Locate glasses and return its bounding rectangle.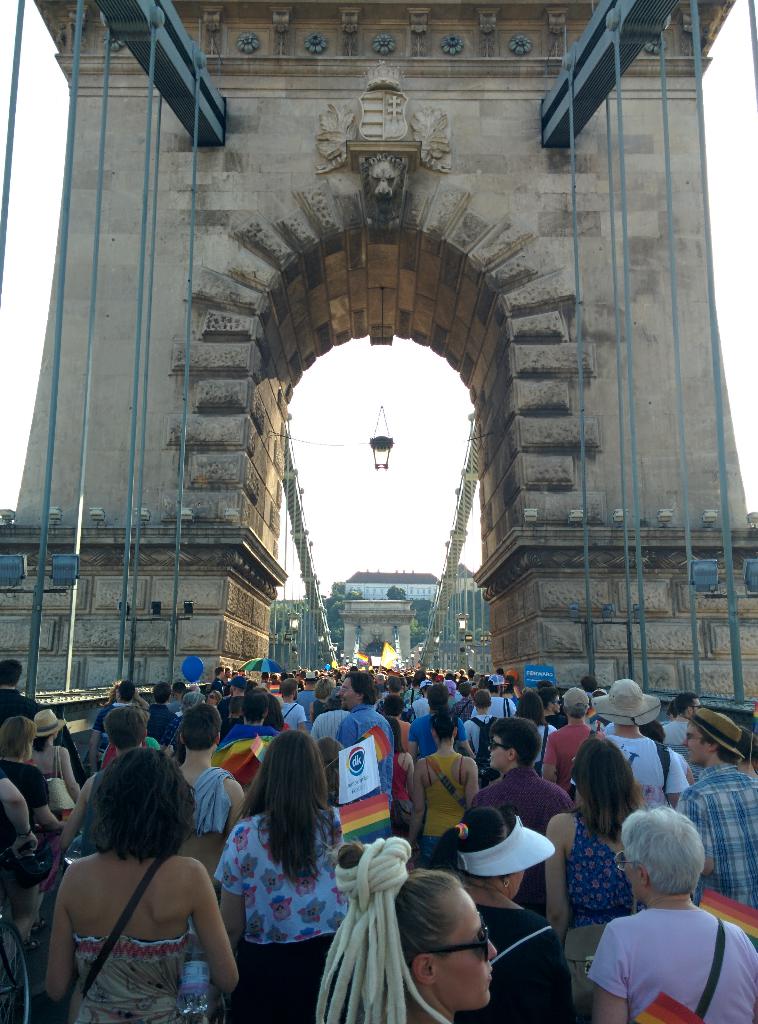
(613,847,634,875).
